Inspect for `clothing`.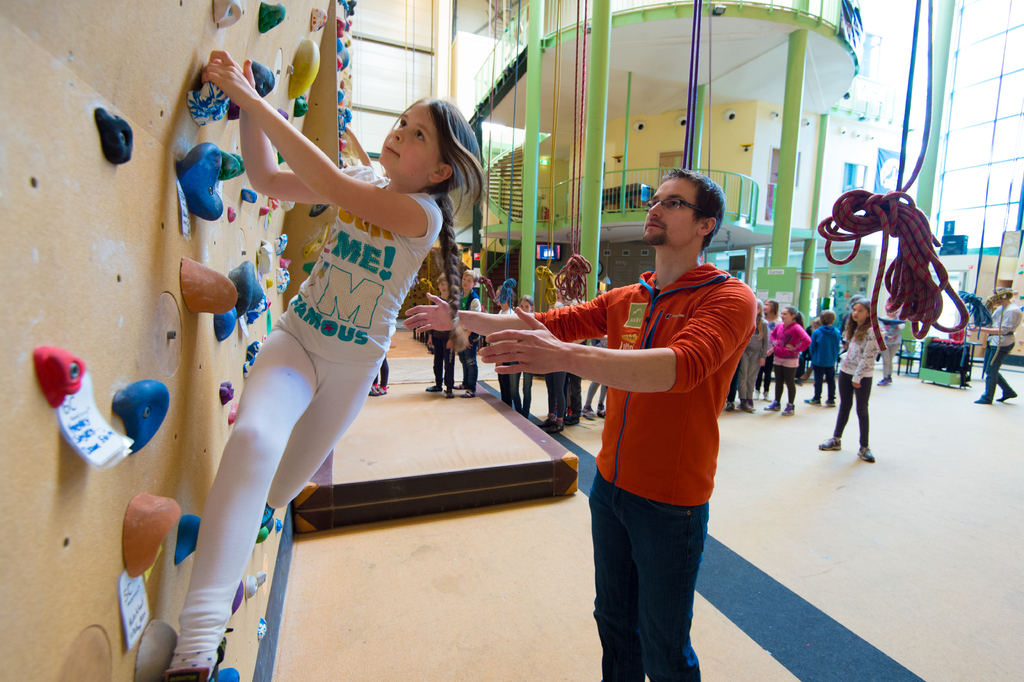
Inspection: 584,334,607,405.
